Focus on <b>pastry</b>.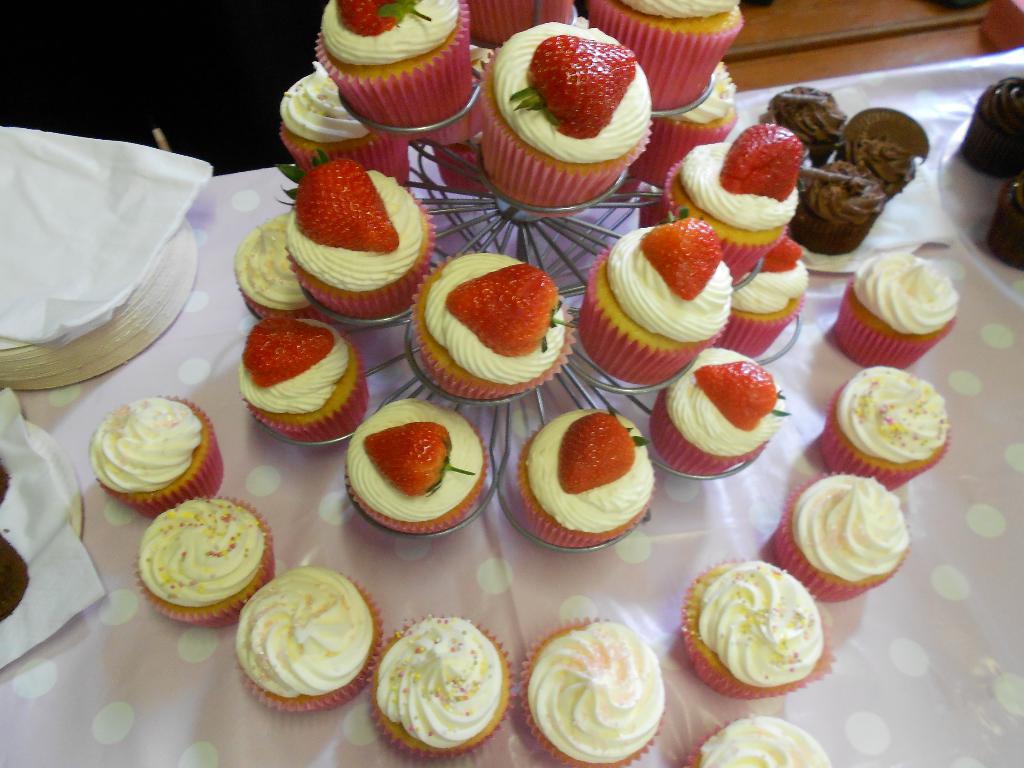
Focused at bbox(346, 405, 489, 535).
